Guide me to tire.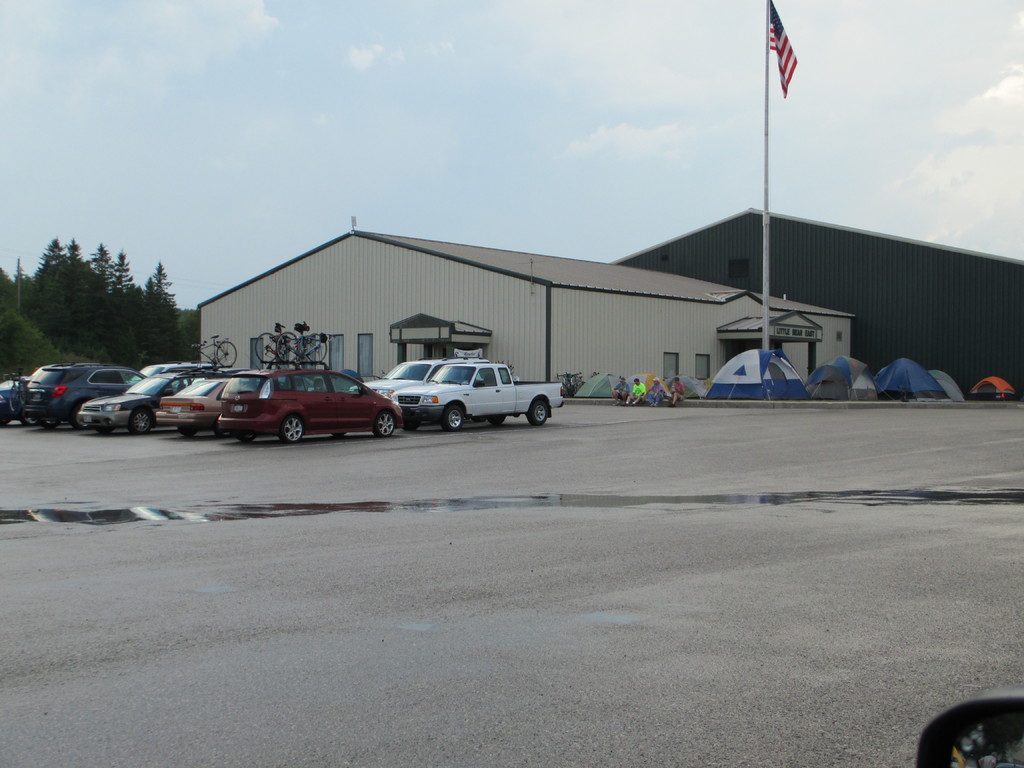
Guidance: region(10, 387, 18, 412).
